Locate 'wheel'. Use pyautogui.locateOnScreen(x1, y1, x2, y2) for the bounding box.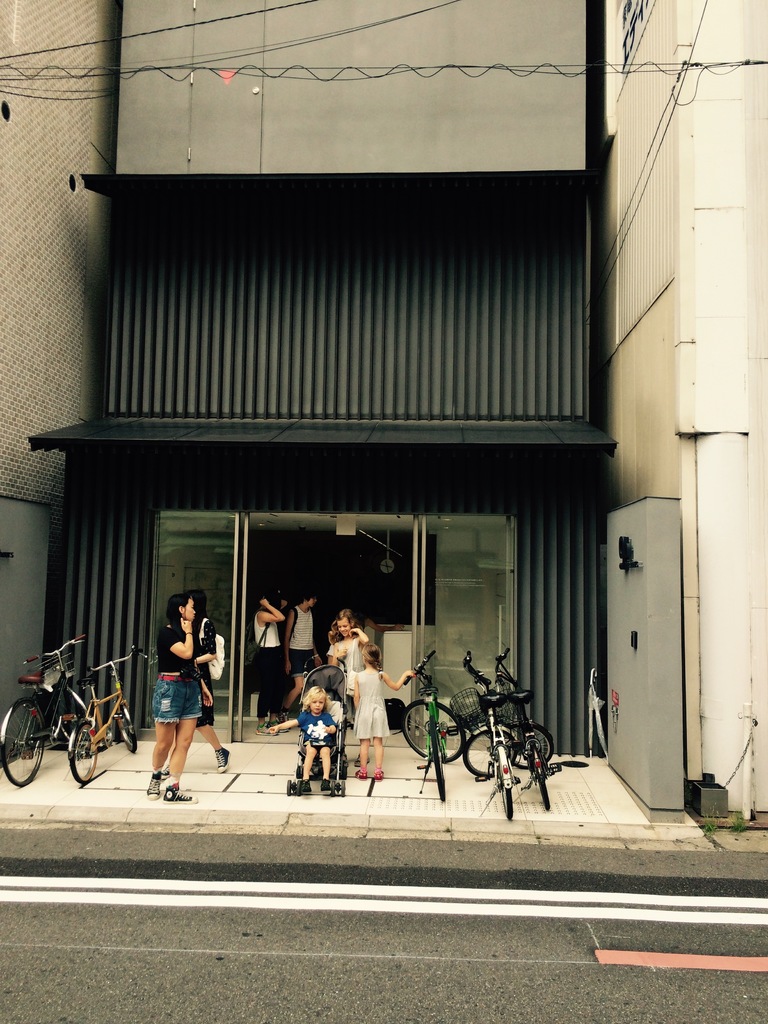
pyautogui.locateOnScreen(65, 722, 98, 780).
